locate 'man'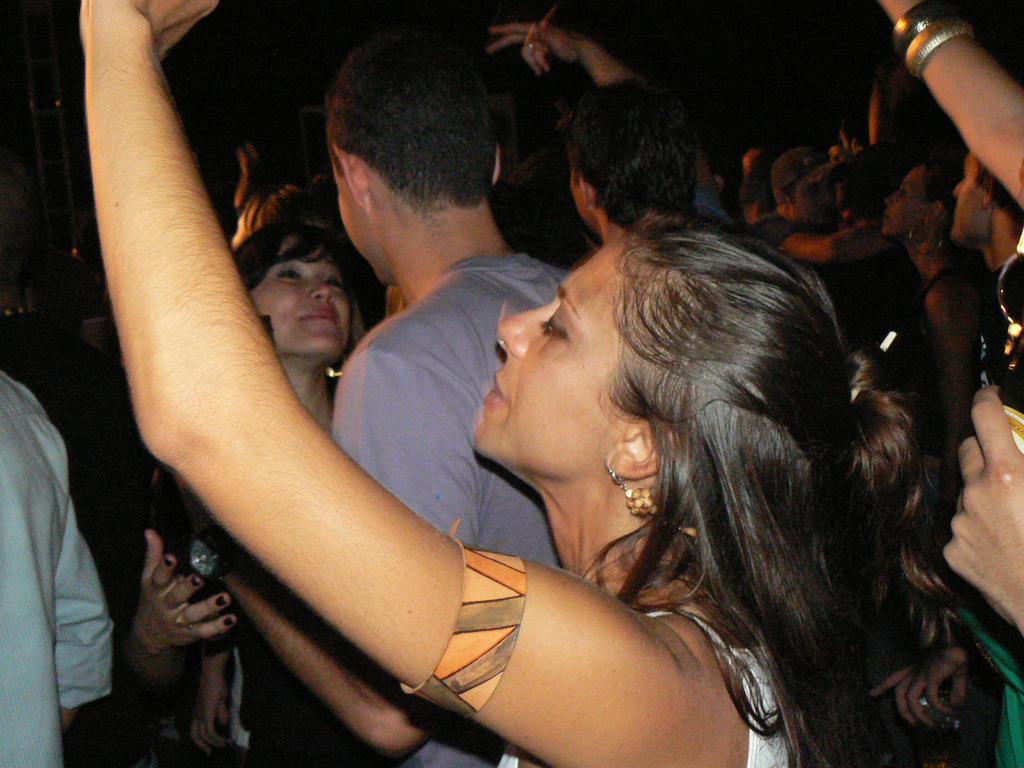
left=861, top=147, right=941, bottom=362
